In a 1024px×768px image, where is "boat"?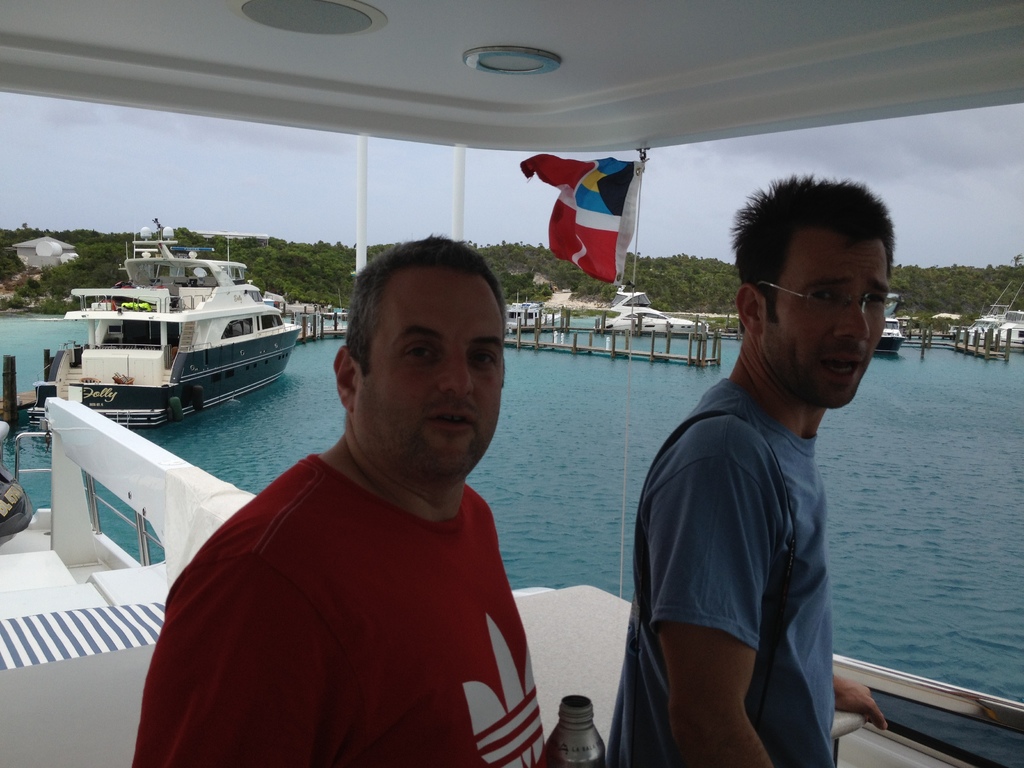
<region>38, 223, 315, 428</region>.
